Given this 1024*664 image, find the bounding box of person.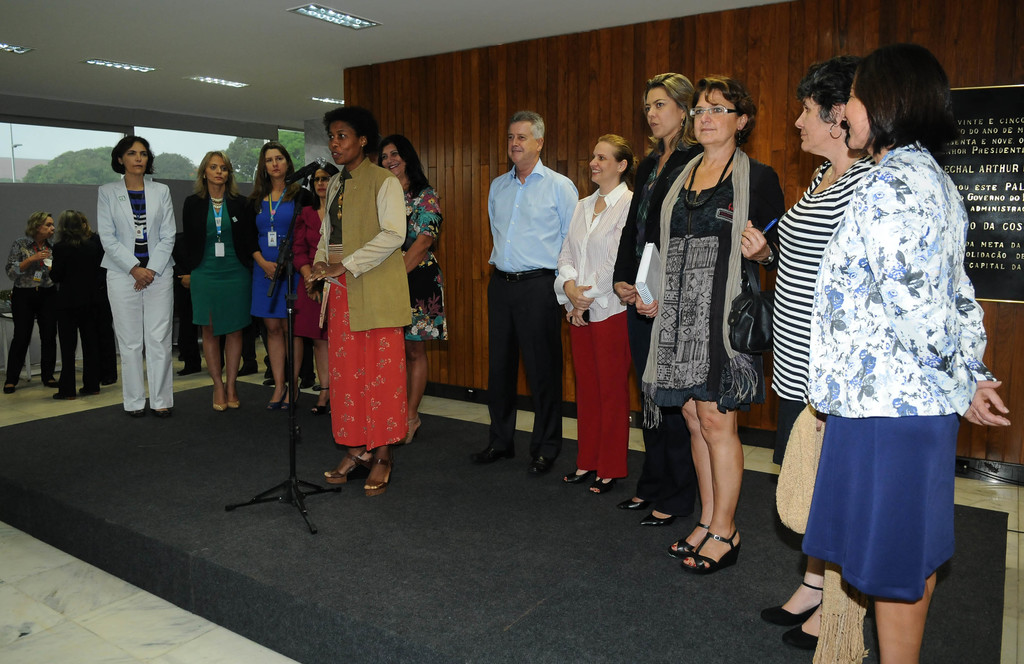
85, 132, 168, 439.
